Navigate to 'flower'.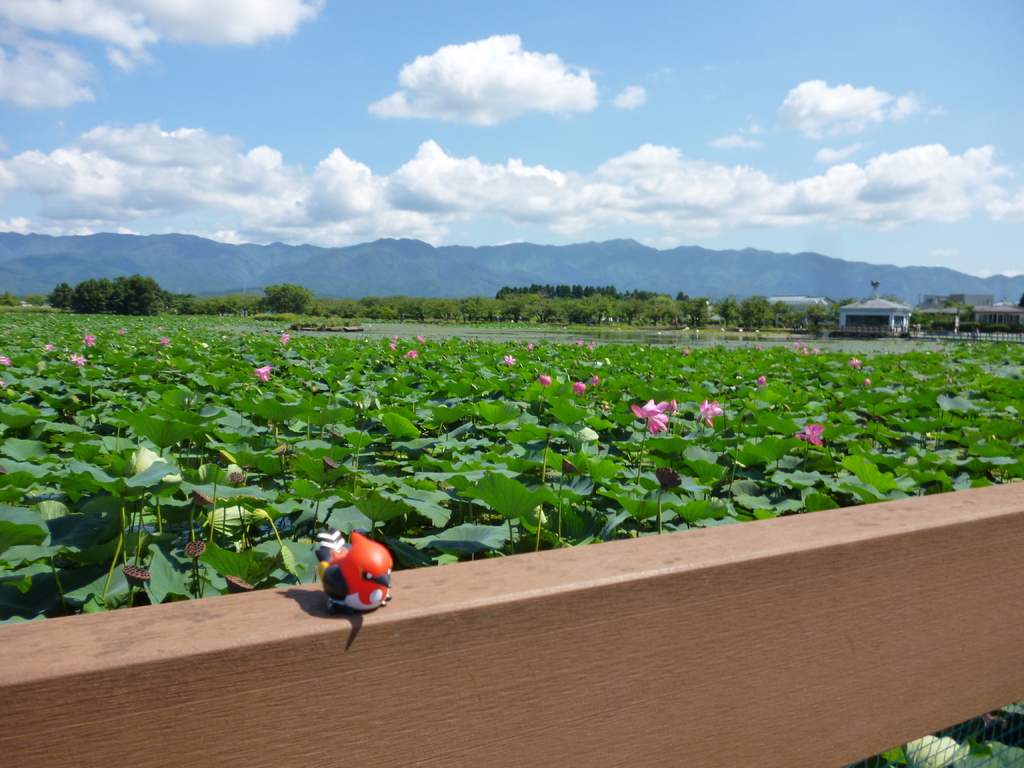
Navigation target: 536, 372, 557, 390.
